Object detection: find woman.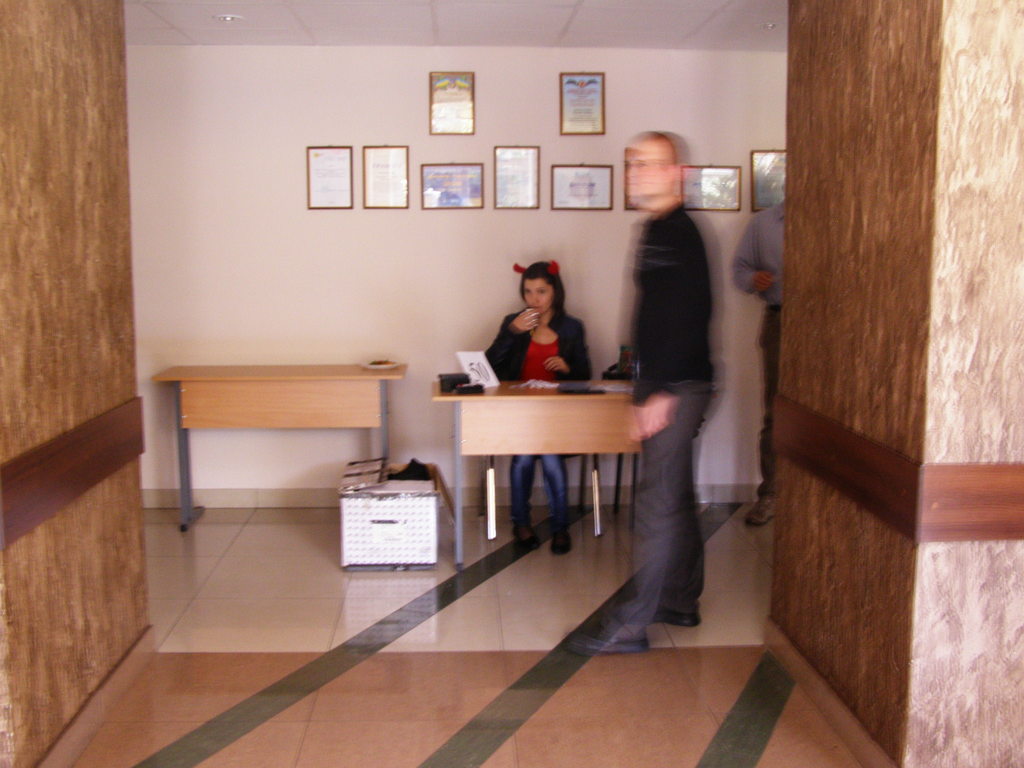
{"x1": 488, "y1": 260, "x2": 597, "y2": 557}.
